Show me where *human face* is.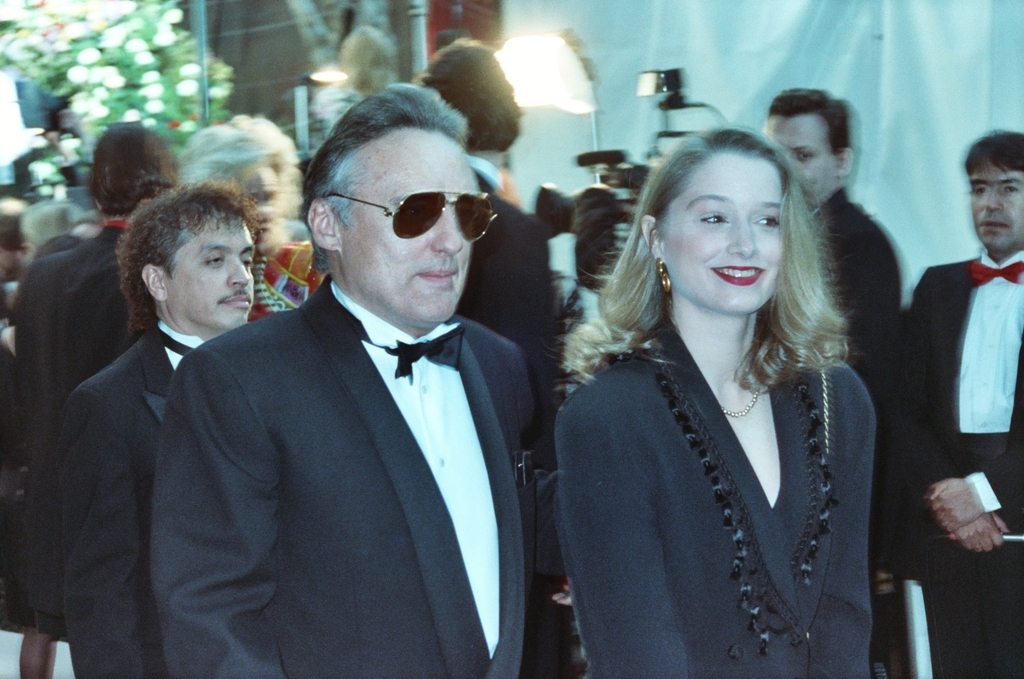
*human face* is at x1=661 y1=154 x2=783 y2=318.
